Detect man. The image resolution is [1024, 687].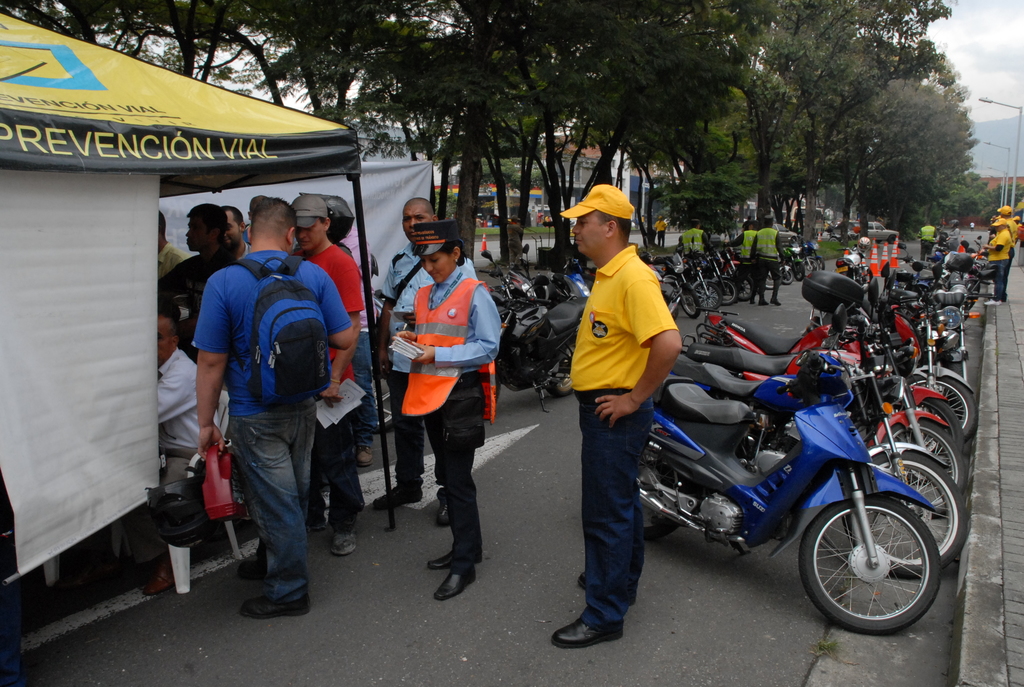
[left=981, top=220, right=1015, bottom=307].
